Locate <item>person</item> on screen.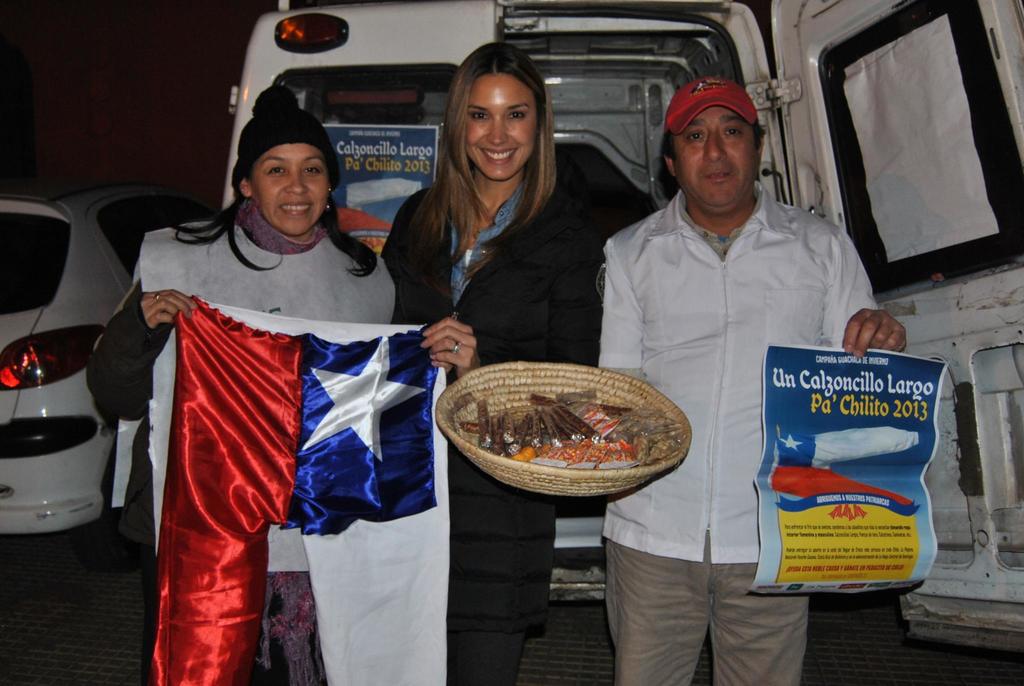
On screen at 381,38,669,685.
